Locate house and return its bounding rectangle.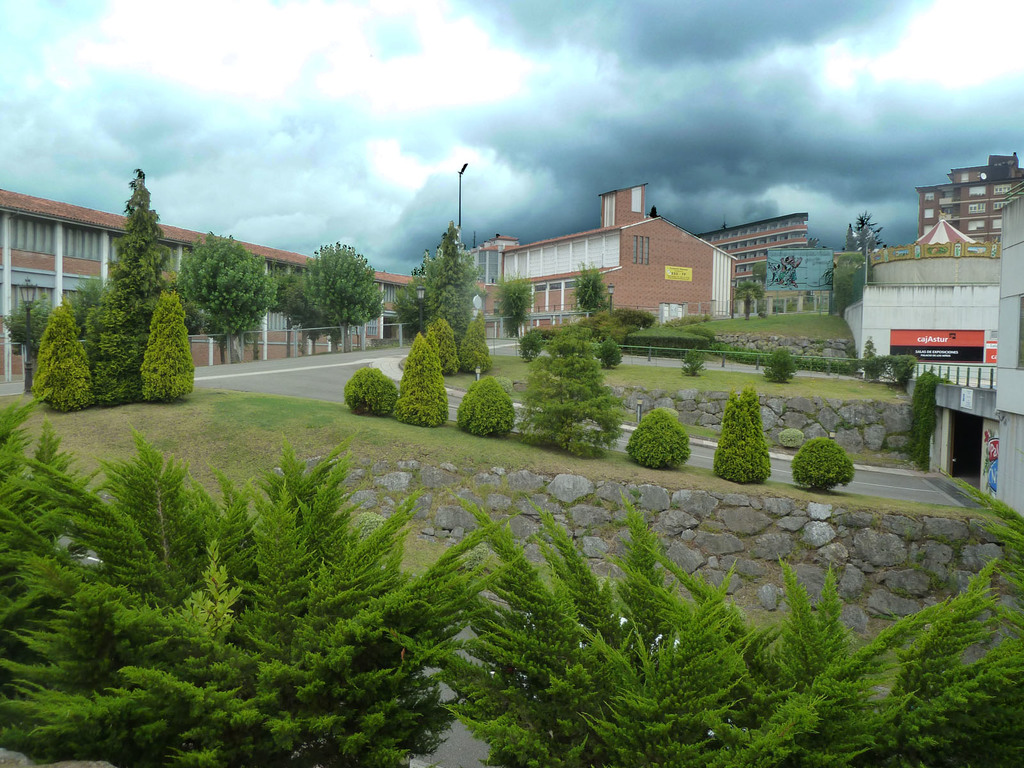
x1=0 y1=200 x2=423 y2=404.
